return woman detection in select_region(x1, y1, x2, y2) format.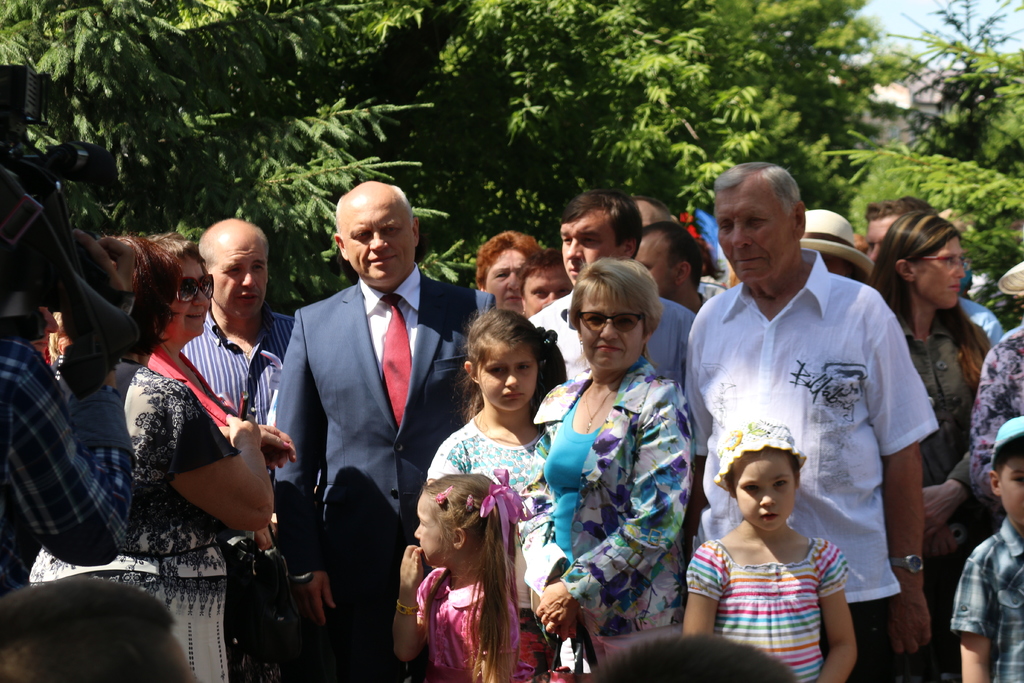
select_region(538, 271, 712, 666).
